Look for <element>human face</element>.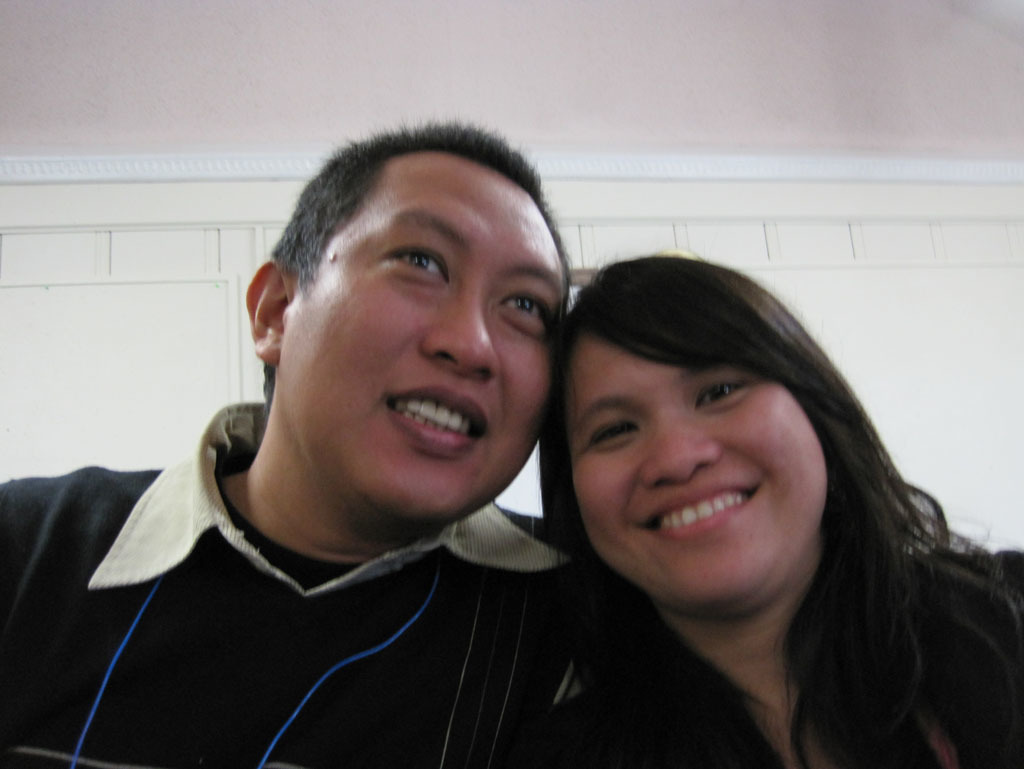
Found: Rect(280, 174, 567, 512).
